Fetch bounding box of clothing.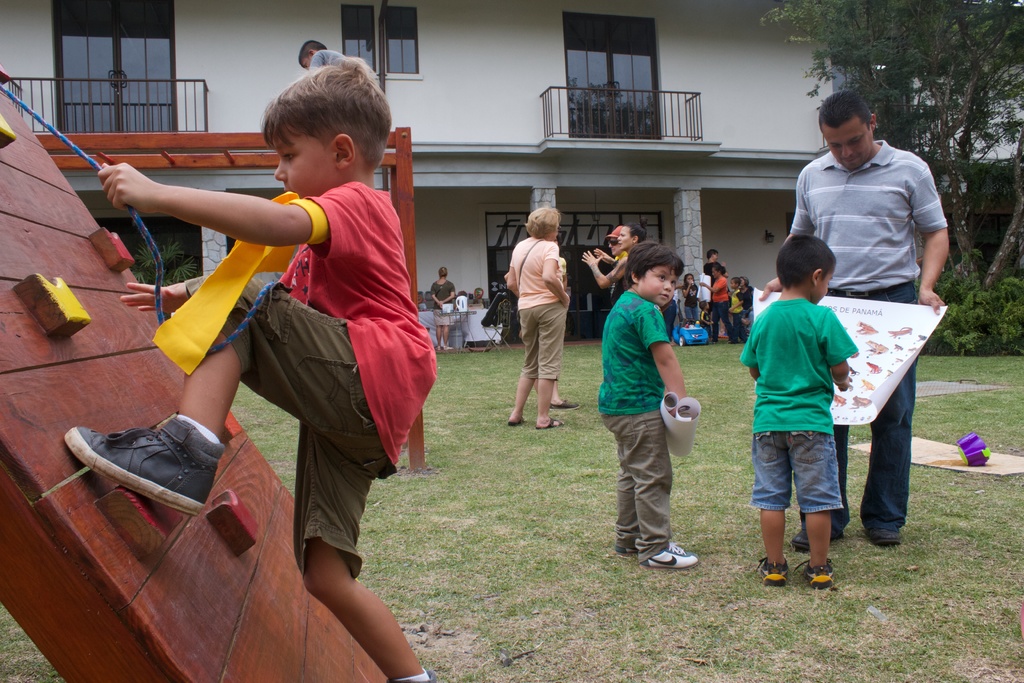
Bbox: (435,281,452,324).
